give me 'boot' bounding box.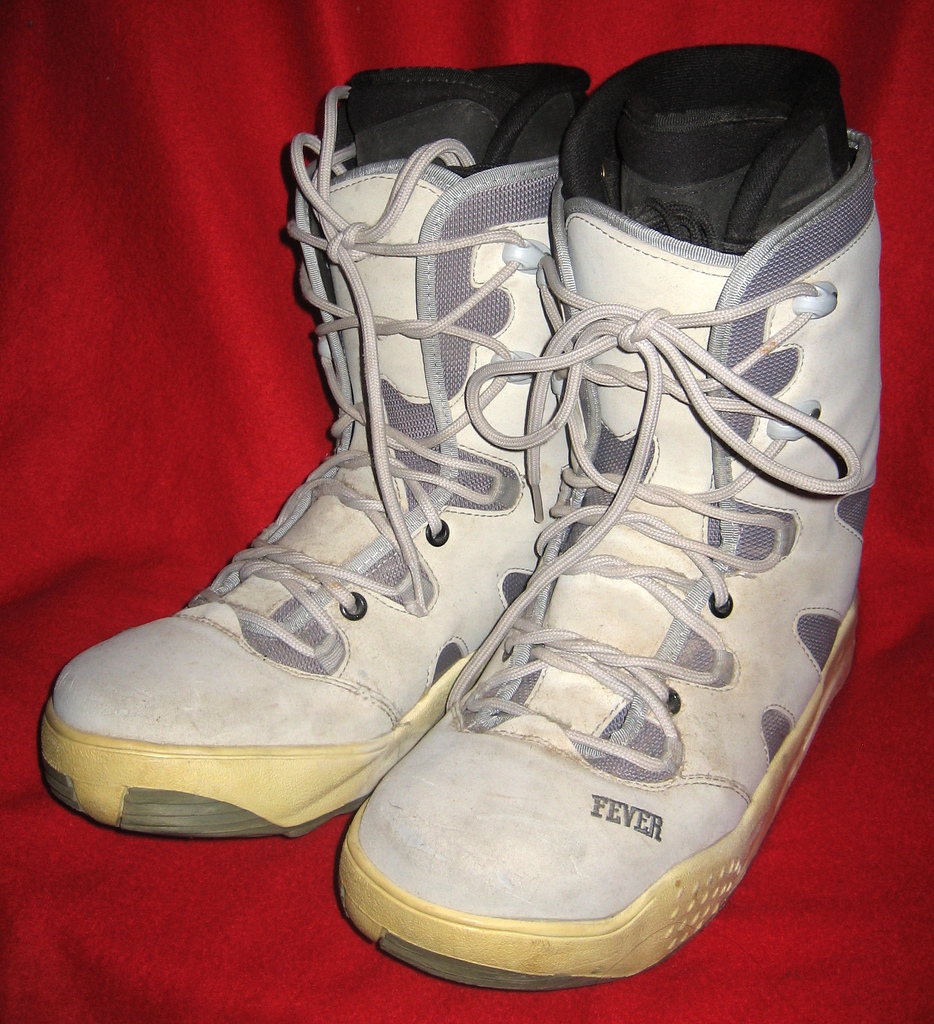
box=[43, 63, 575, 828].
